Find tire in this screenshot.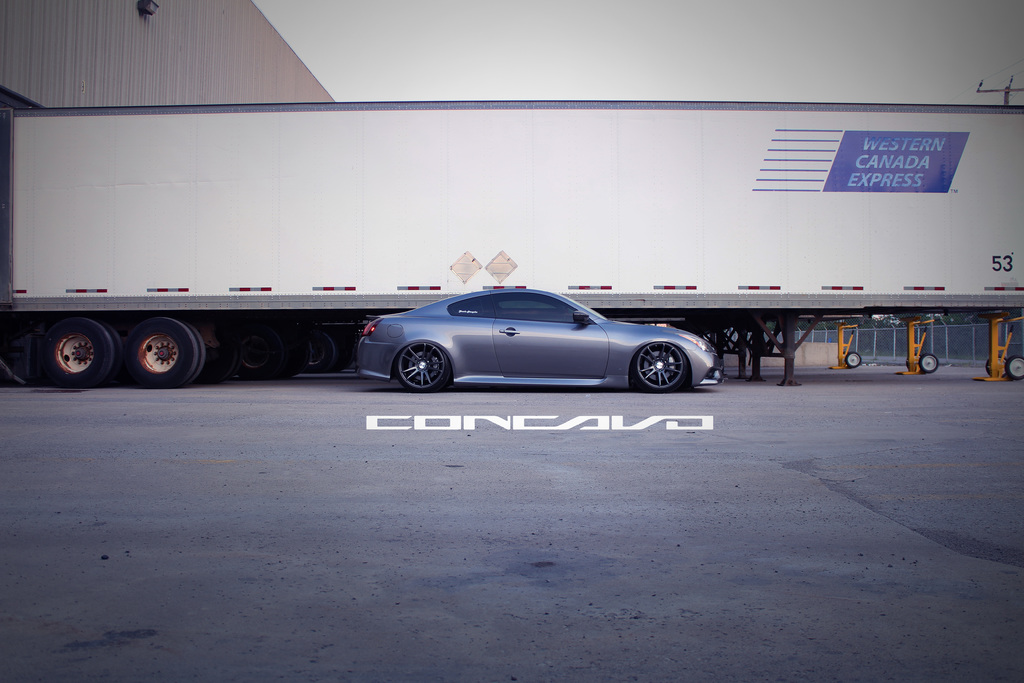
The bounding box for tire is Rect(289, 317, 333, 369).
